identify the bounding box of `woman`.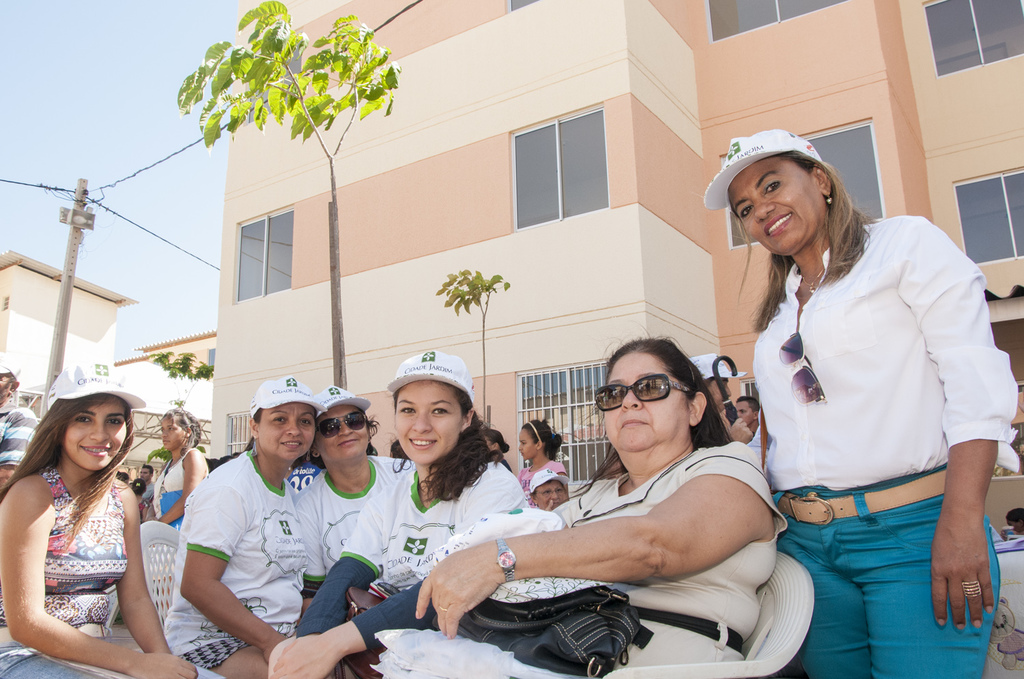
rect(700, 128, 1015, 678).
